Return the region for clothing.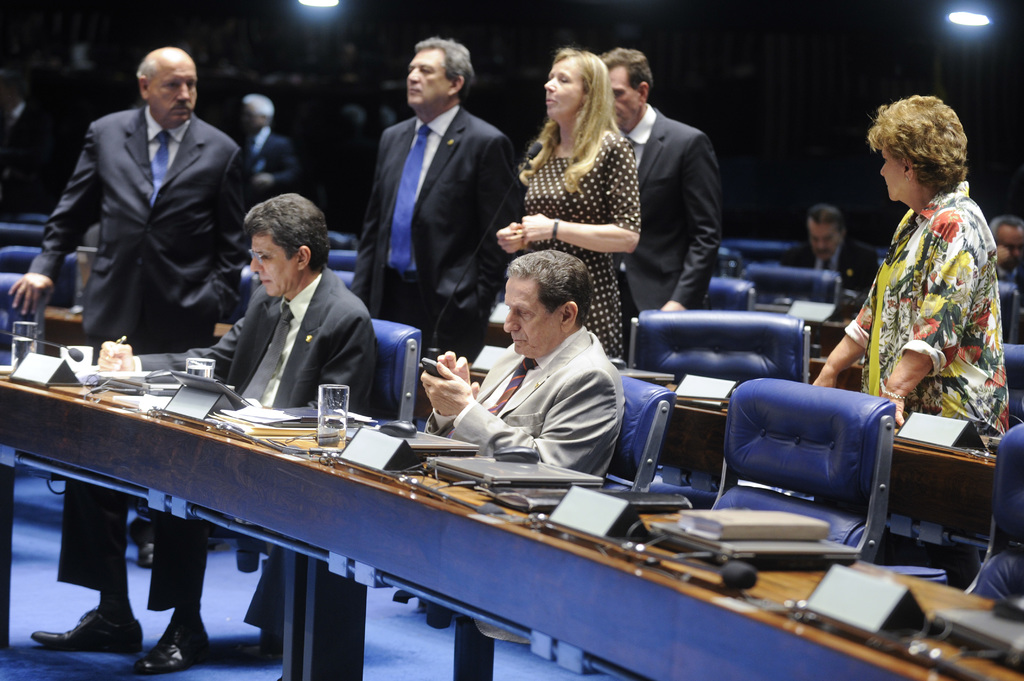
crop(787, 246, 865, 298).
